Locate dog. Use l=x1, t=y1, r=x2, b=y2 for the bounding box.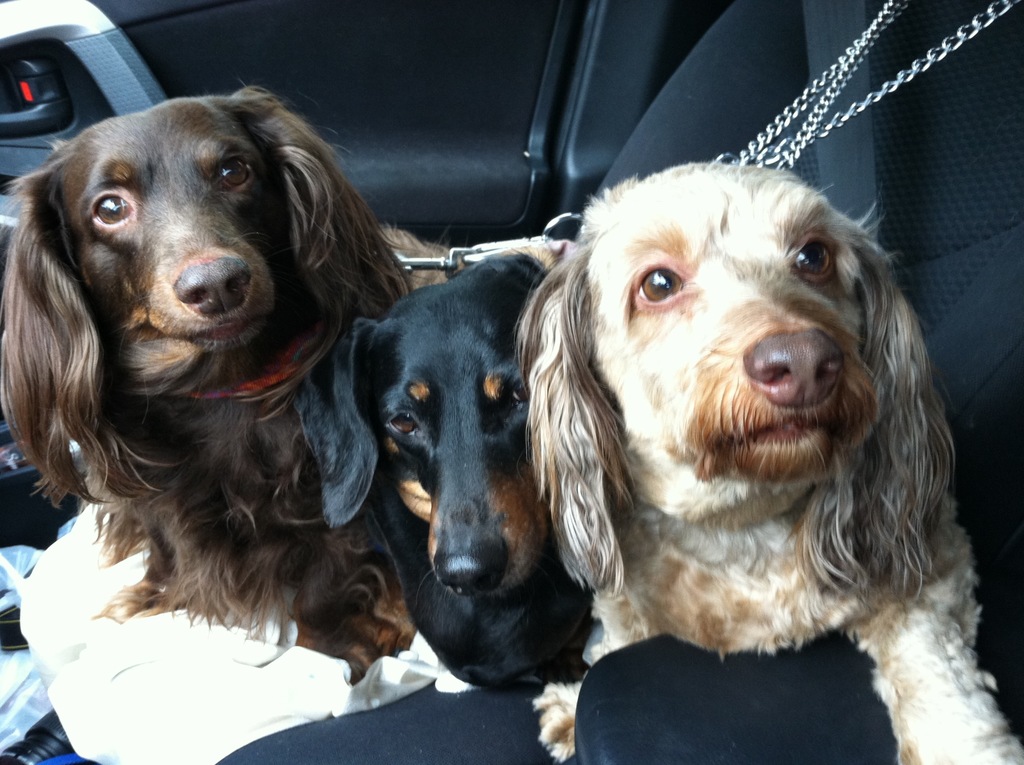
l=0, t=84, r=415, b=668.
